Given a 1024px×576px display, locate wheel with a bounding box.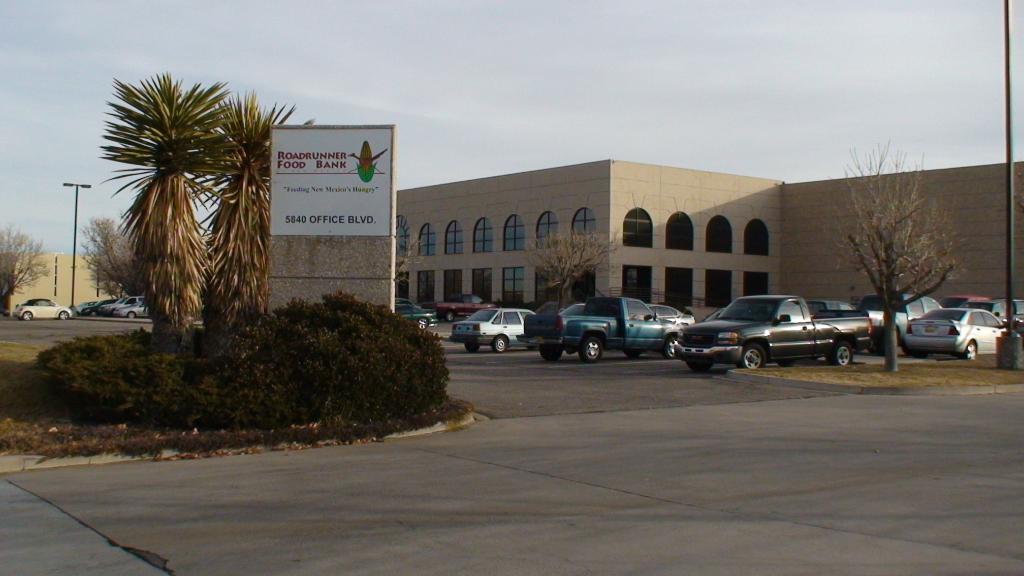
Located: (661,332,678,361).
